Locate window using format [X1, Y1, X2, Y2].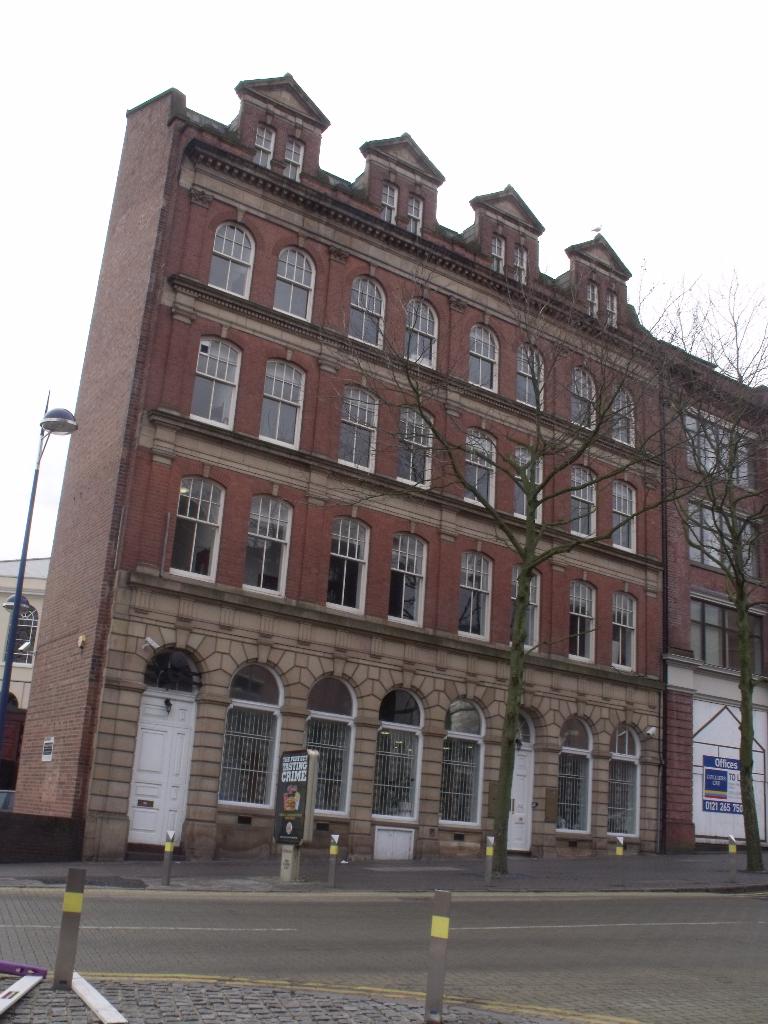
[515, 438, 540, 521].
